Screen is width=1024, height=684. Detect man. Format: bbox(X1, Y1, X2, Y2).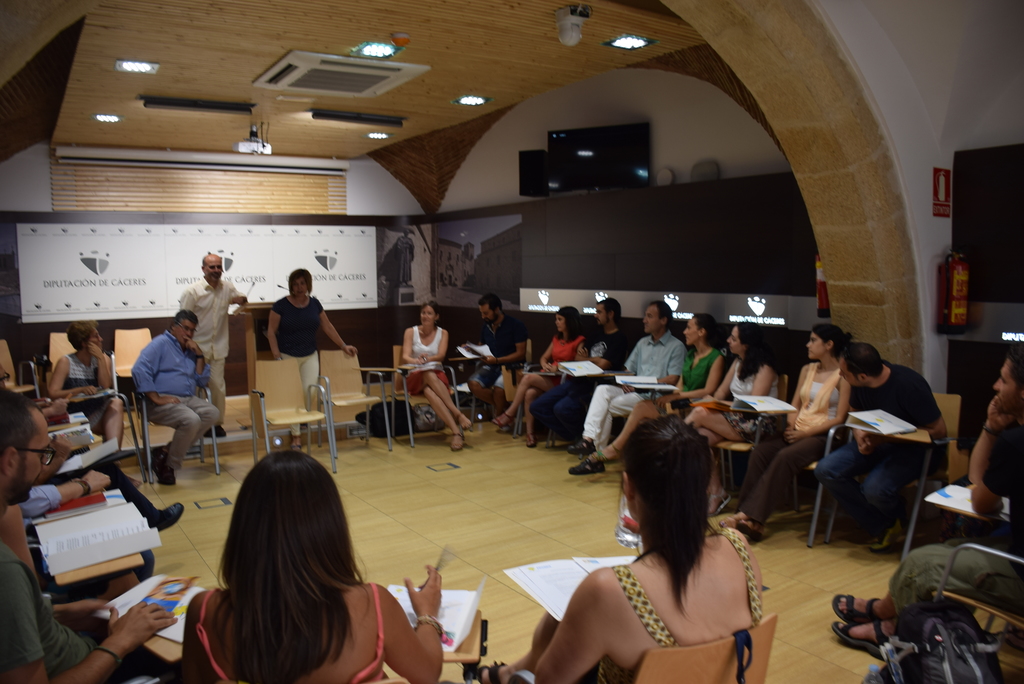
bbox(131, 306, 220, 486).
